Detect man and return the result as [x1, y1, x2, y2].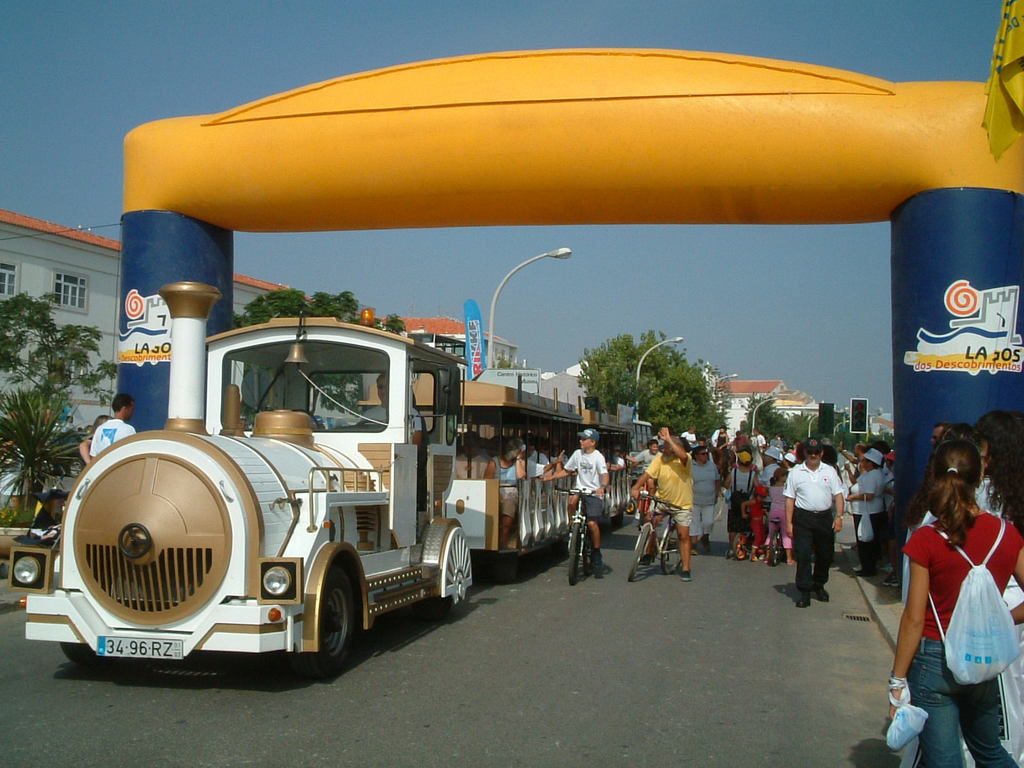
[94, 396, 141, 460].
